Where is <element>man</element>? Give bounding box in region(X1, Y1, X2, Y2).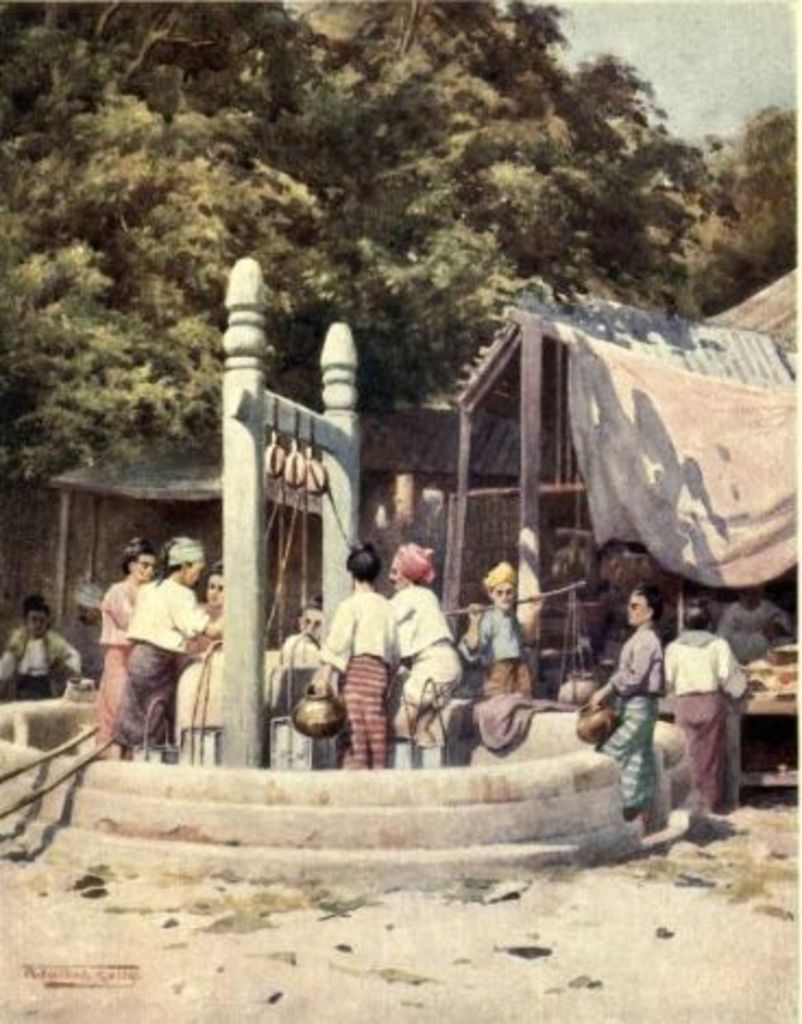
region(453, 556, 547, 710).
